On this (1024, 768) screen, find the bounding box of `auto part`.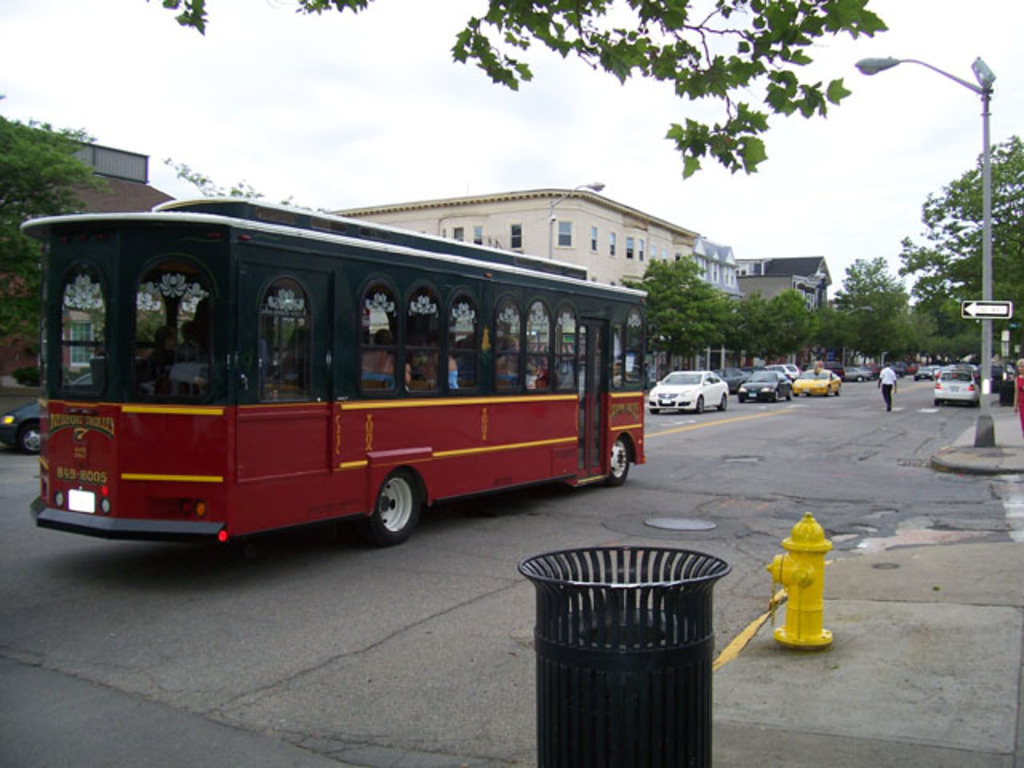
Bounding box: 445/307/490/403.
